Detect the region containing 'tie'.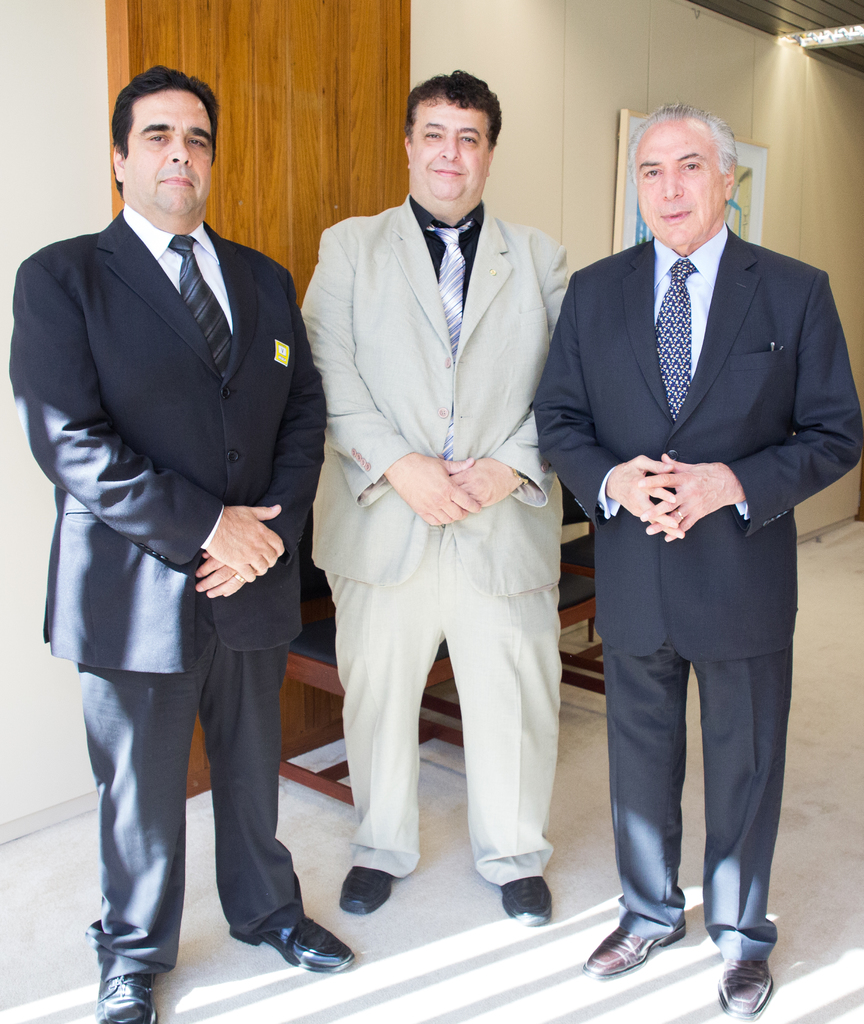
box(167, 228, 233, 377).
